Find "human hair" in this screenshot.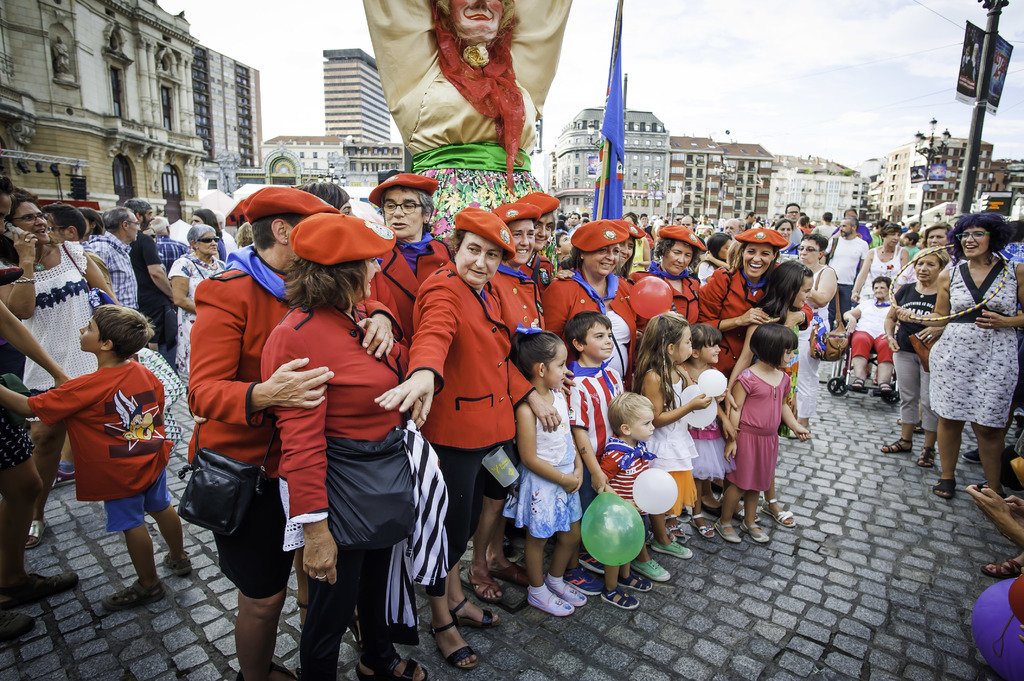
The bounding box for "human hair" is (left=755, top=253, right=820, bottom=321).
